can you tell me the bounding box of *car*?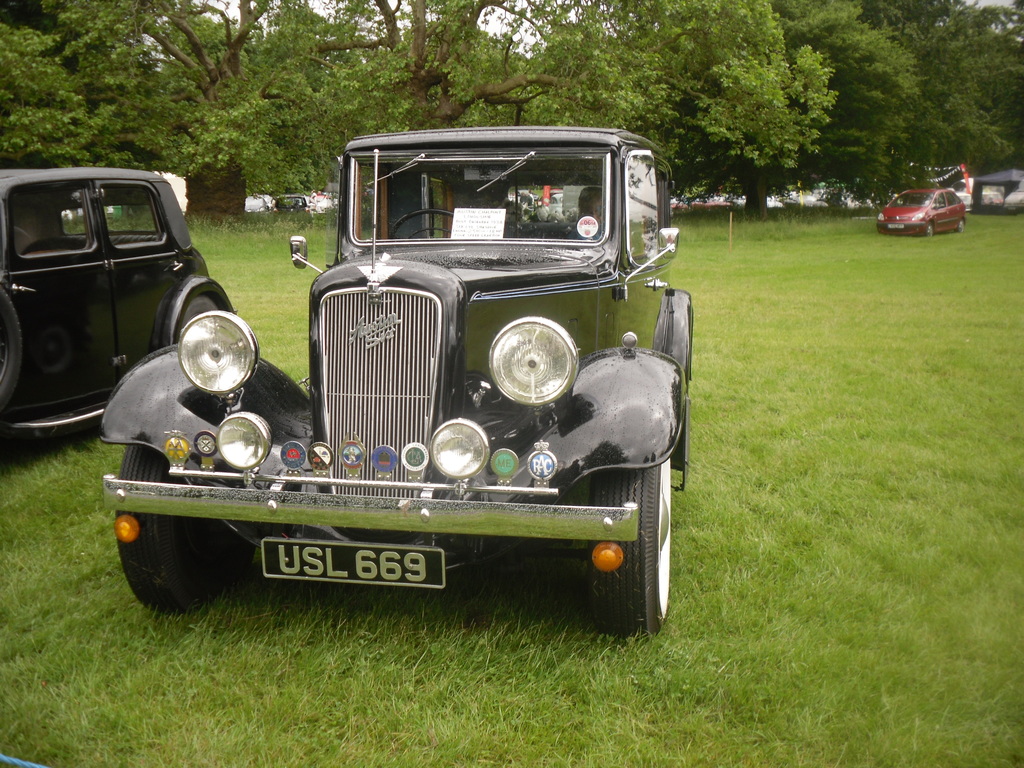
<region>100, 122, 698, 635</region>.
